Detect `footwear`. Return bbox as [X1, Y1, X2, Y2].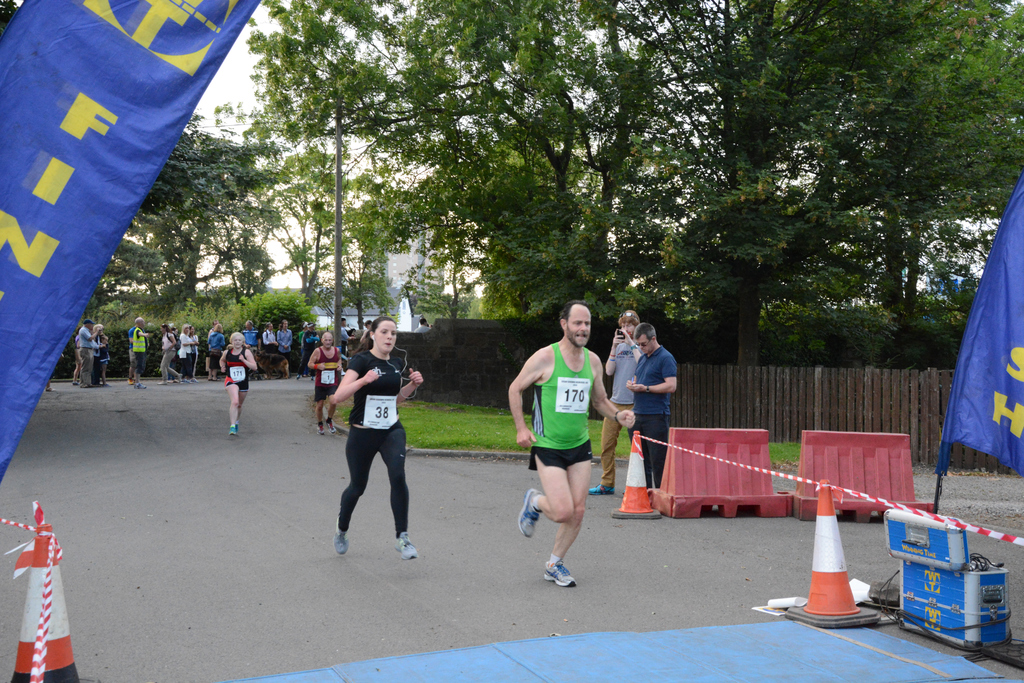
[326, 418, 337, 436].
